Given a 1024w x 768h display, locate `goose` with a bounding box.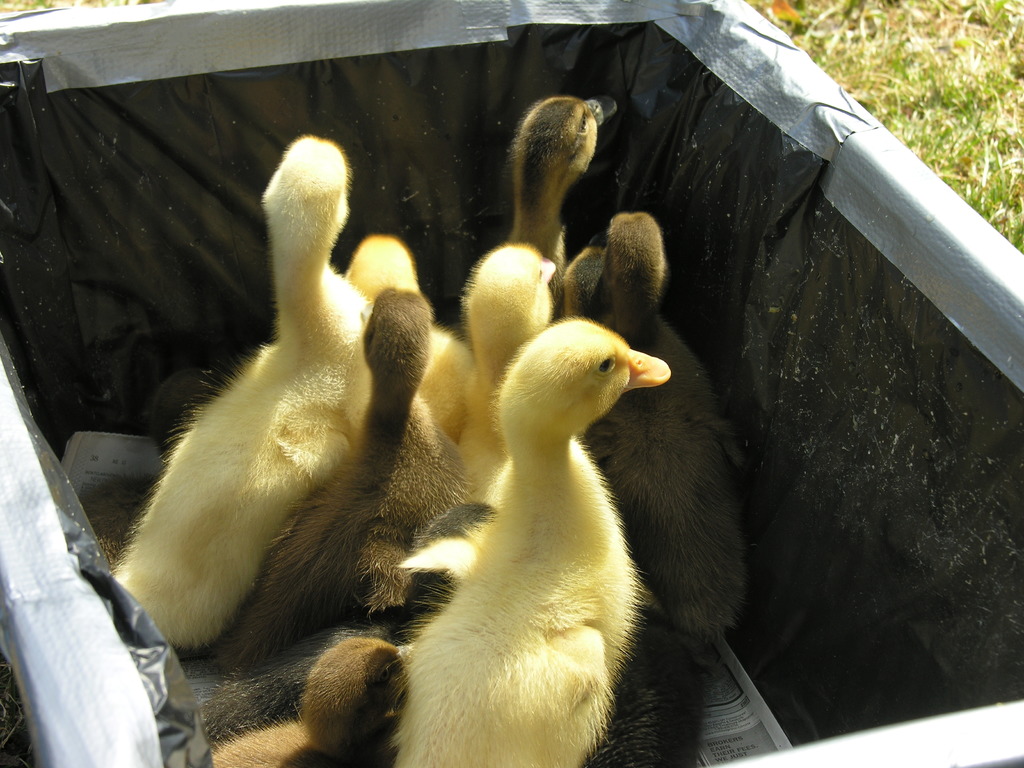
Located: (383, 312, 671, 764).
